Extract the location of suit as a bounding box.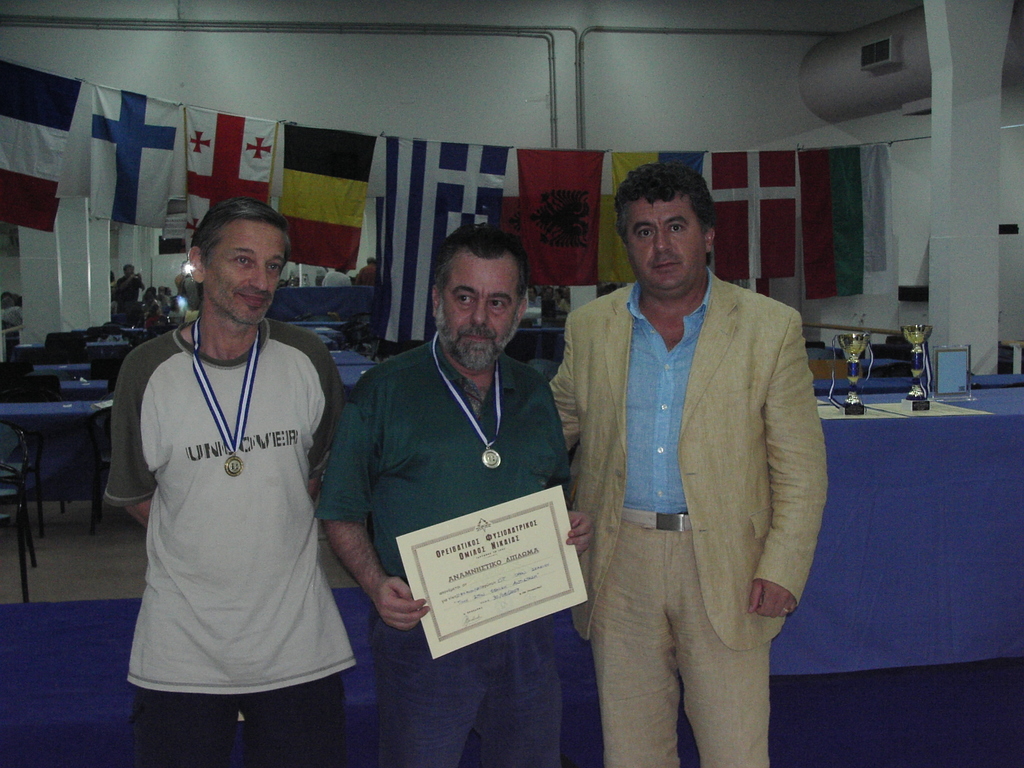
(x1=592, y1=212, x2=822, y2=741).
